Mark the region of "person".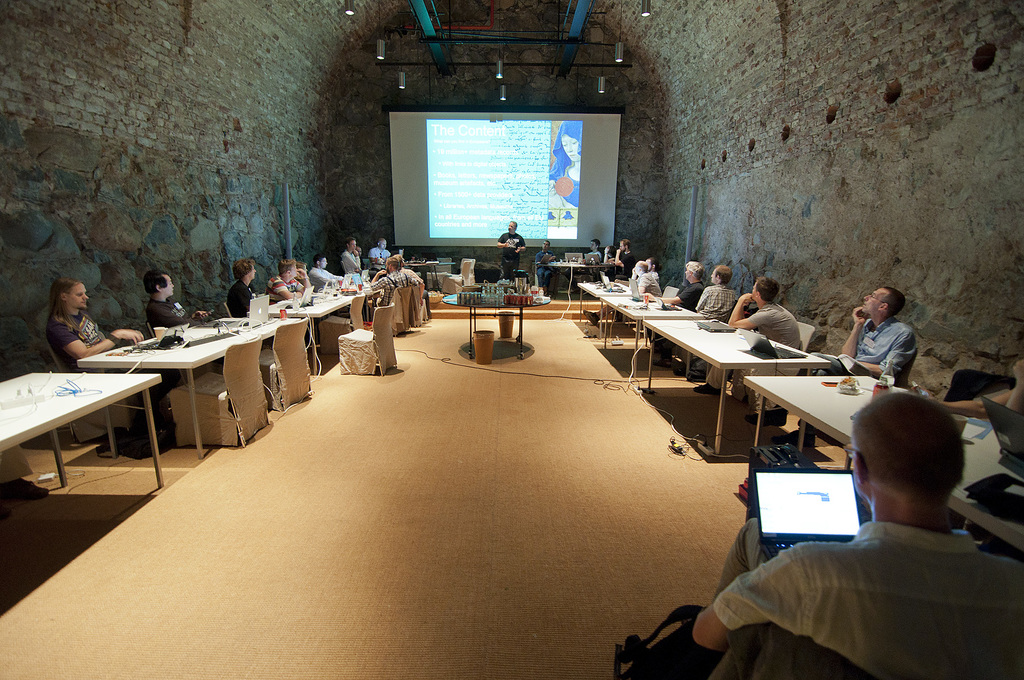
Region: 43, 276, 145, 433.
